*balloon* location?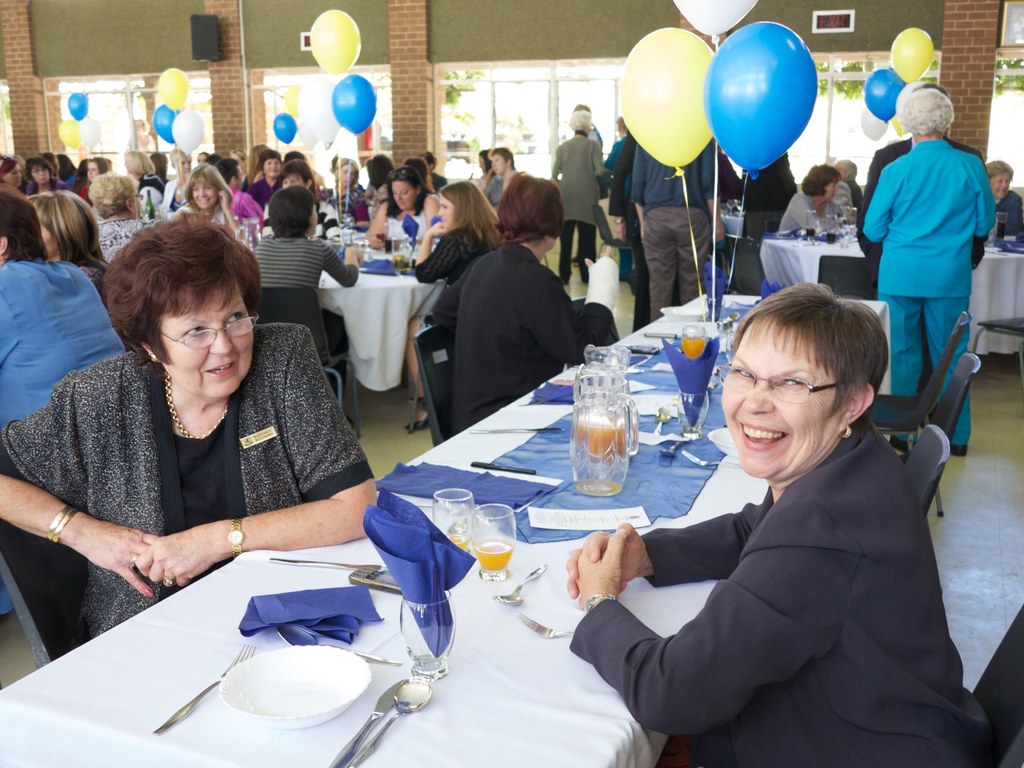
x1=860, y1=108, x2=888, y2=141
